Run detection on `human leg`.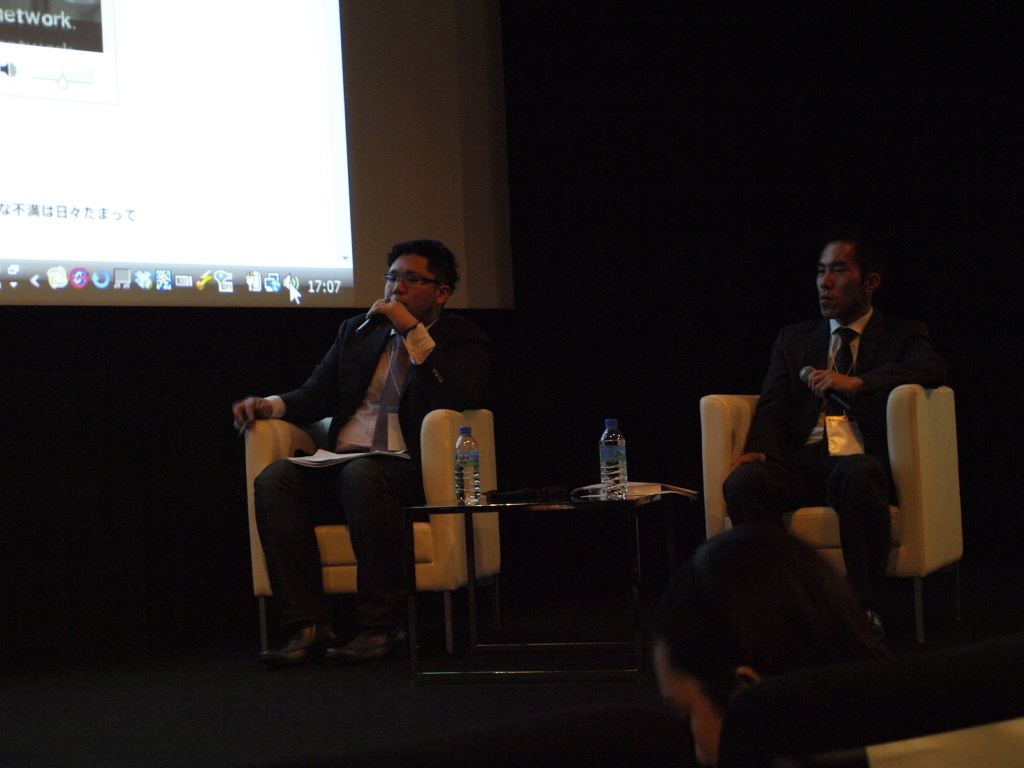
Result: 323,452,428,665.
